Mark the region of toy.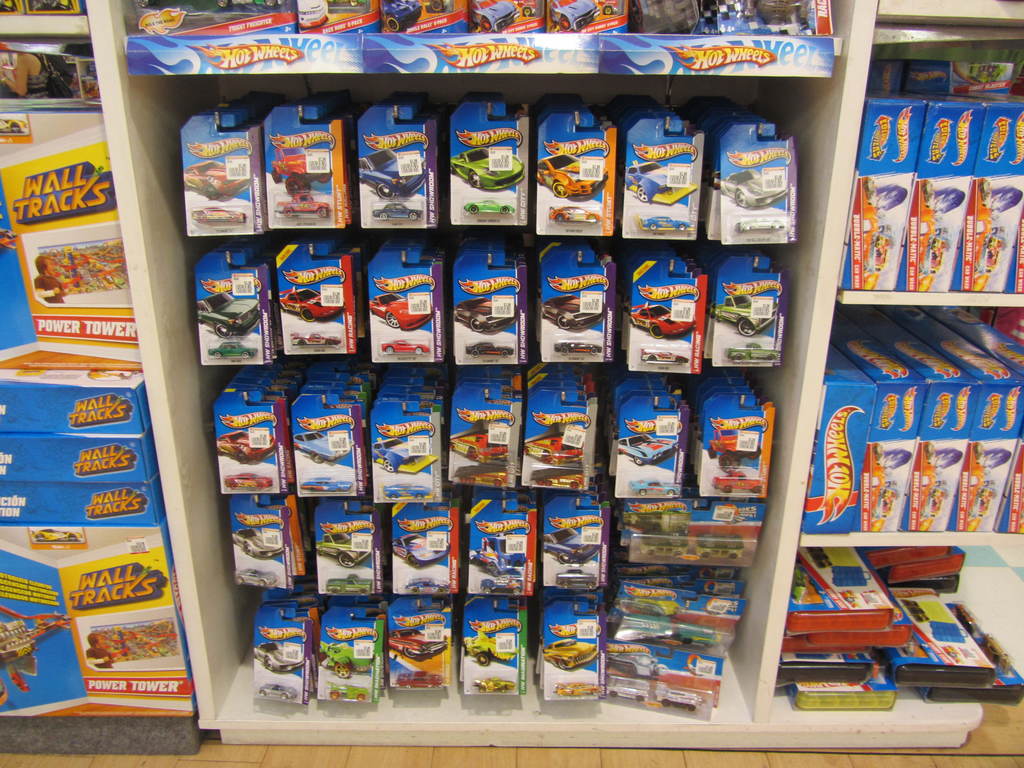
Region: x1=270 y1=147 x2=333 y2=193.
